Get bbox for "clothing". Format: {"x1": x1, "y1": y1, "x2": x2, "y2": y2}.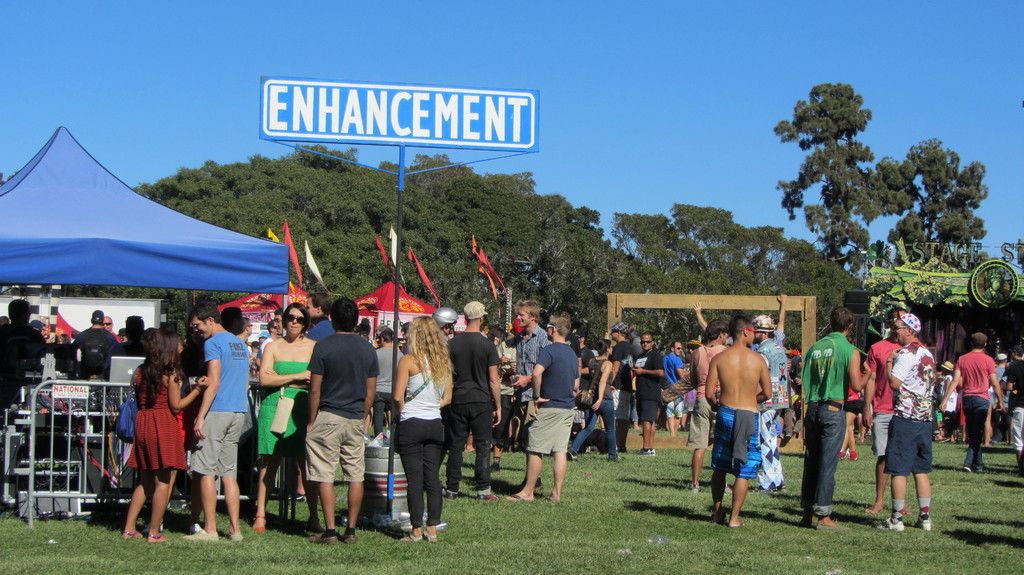
{"x1": 70, "y1": 322, "x2": 118, "y2": 384}.
